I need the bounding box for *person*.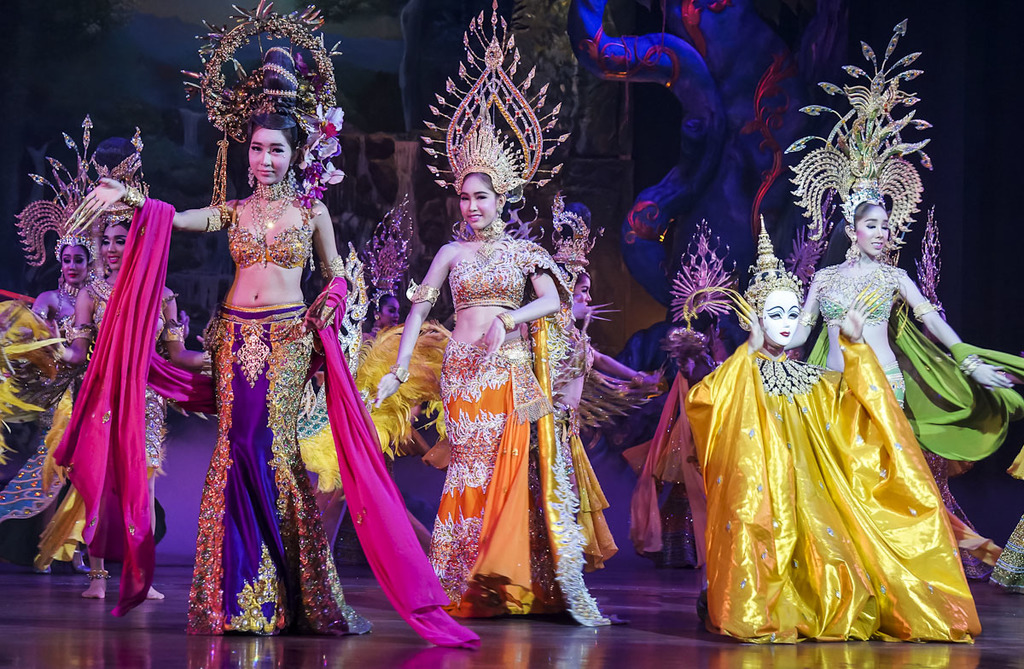
Here it is: rect(44, 127, 216, 602).
